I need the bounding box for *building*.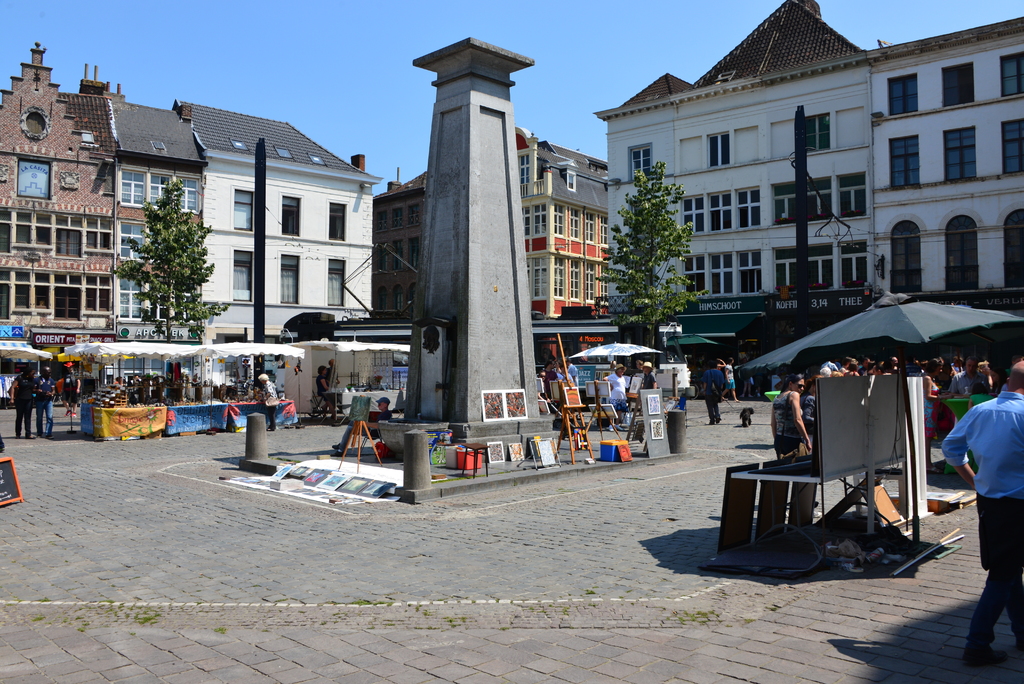
Here it is: x1=0 y1=40 x2=380 y2=393.
